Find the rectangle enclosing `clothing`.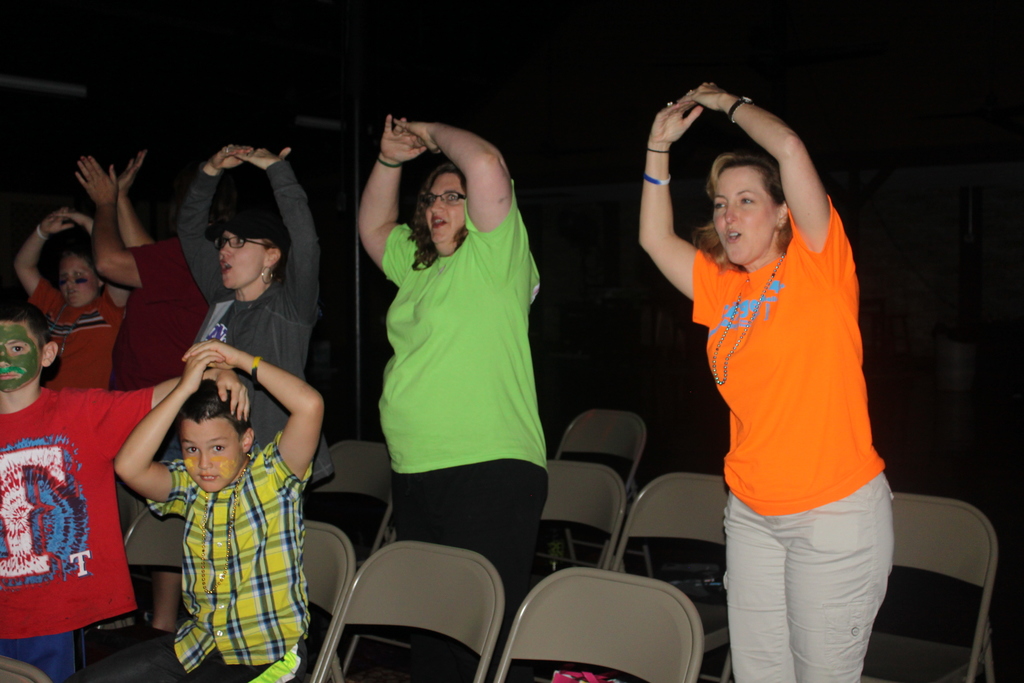
[left=691, top=242, right=897, bottom=680].
